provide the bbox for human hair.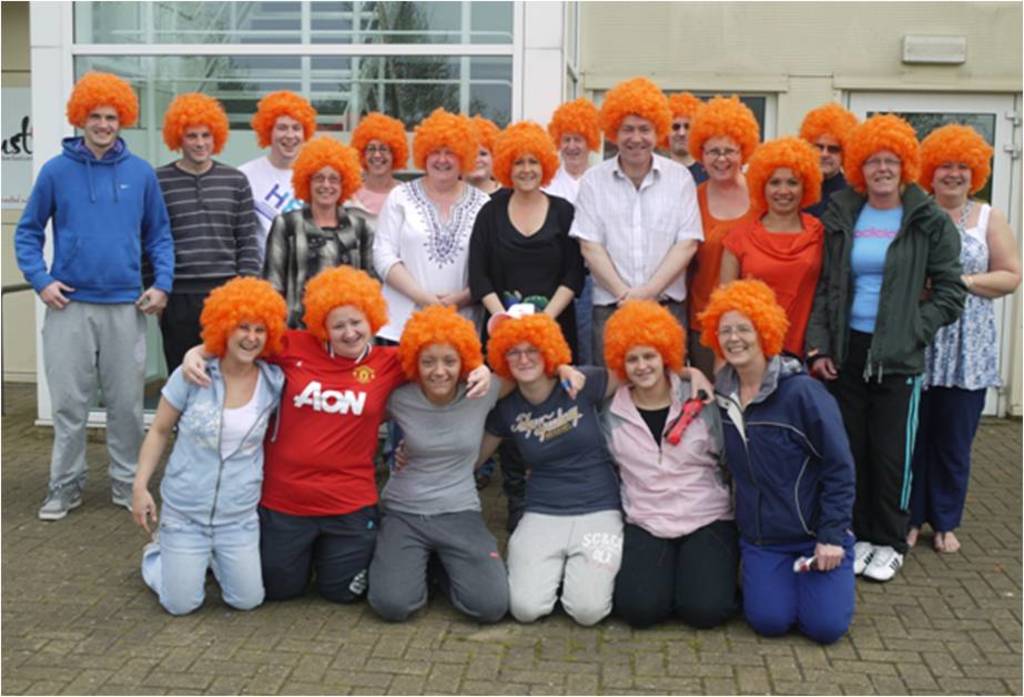
[552, 98, 606, 151].
